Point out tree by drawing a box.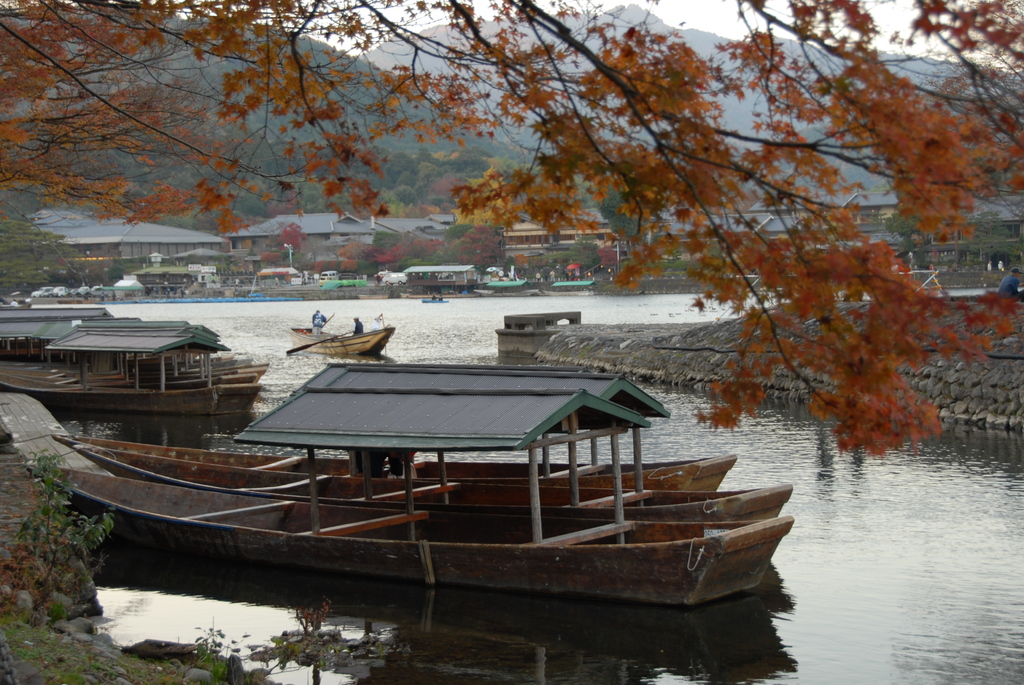
97:10:1023:455.
